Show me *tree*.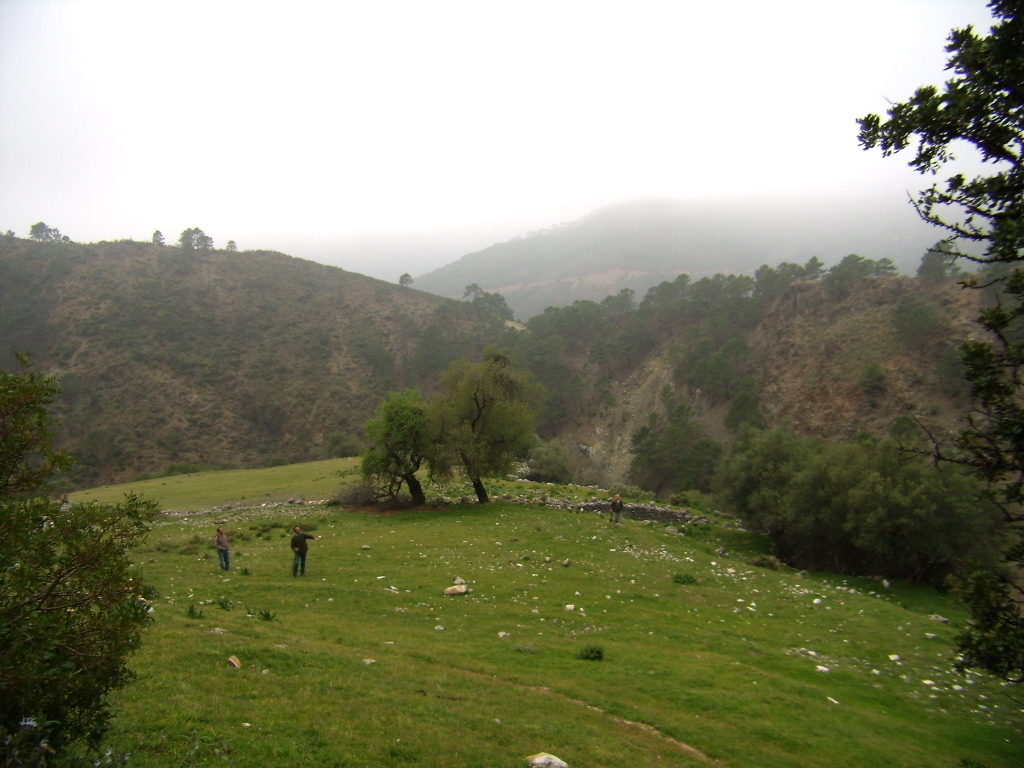
*tree* is here: rect(0, 350, 168, 767).
